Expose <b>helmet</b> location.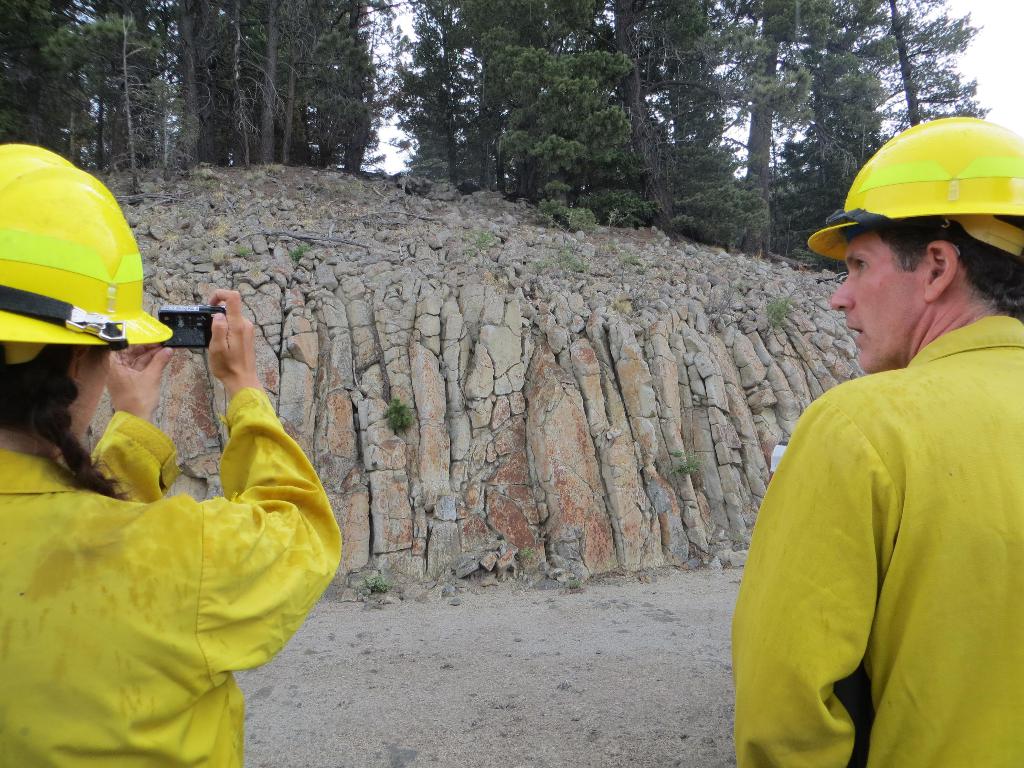
Exposed at [0, 152, 153, 372].
